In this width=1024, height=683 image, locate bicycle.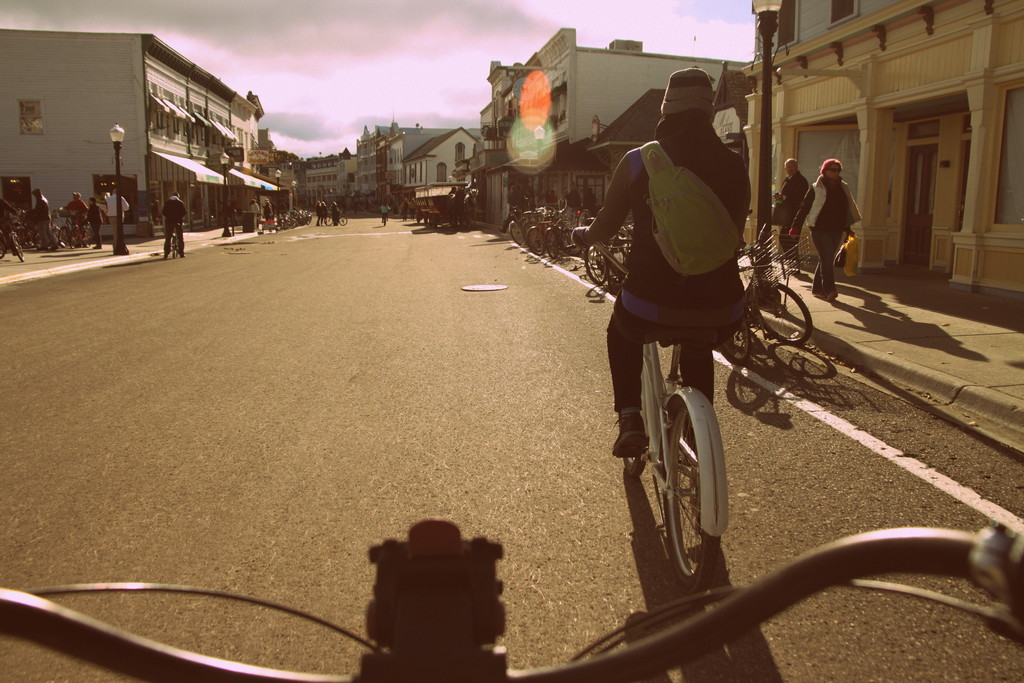
Bounding box: l=72, t=215, r=99, b=247.
